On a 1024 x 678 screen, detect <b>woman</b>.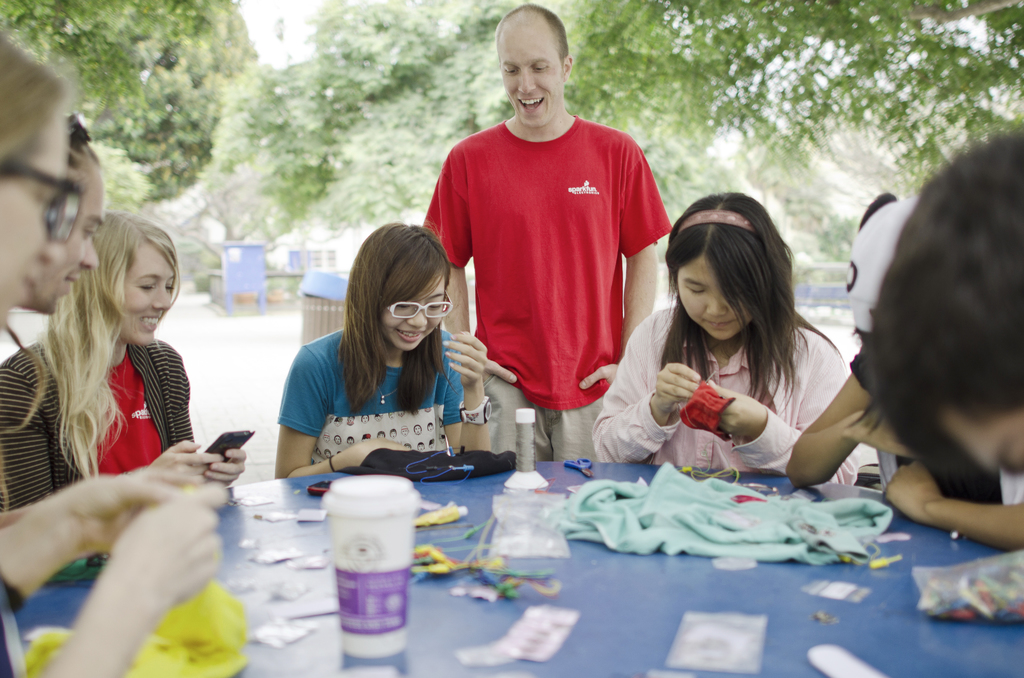
0/213/246/548.
